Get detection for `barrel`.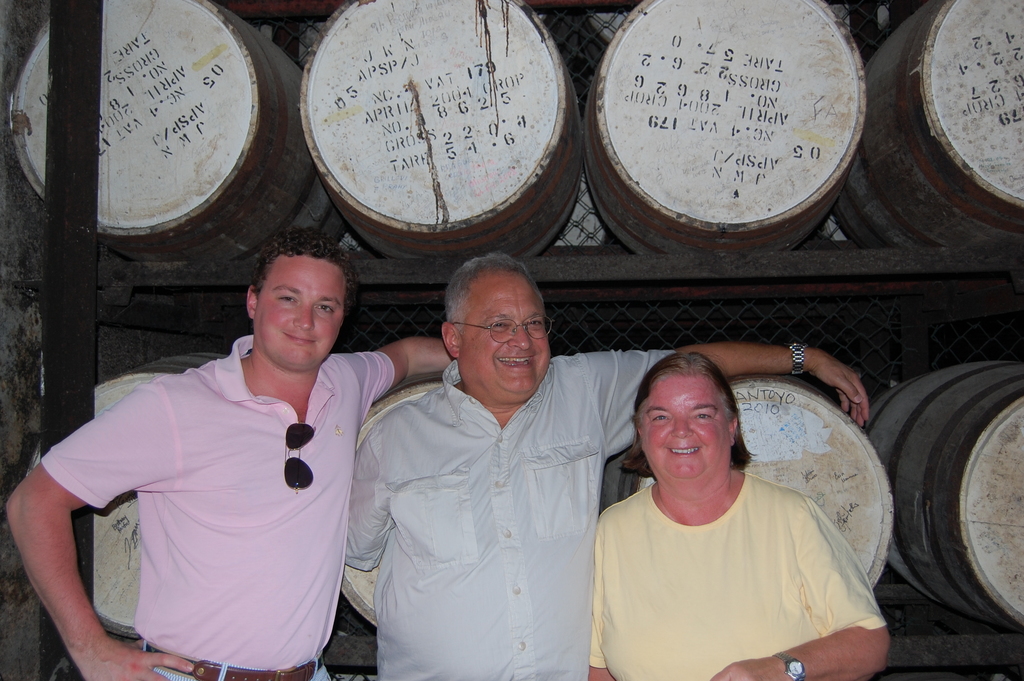
Detection: <region>724, 382, 897, 590</region>.
